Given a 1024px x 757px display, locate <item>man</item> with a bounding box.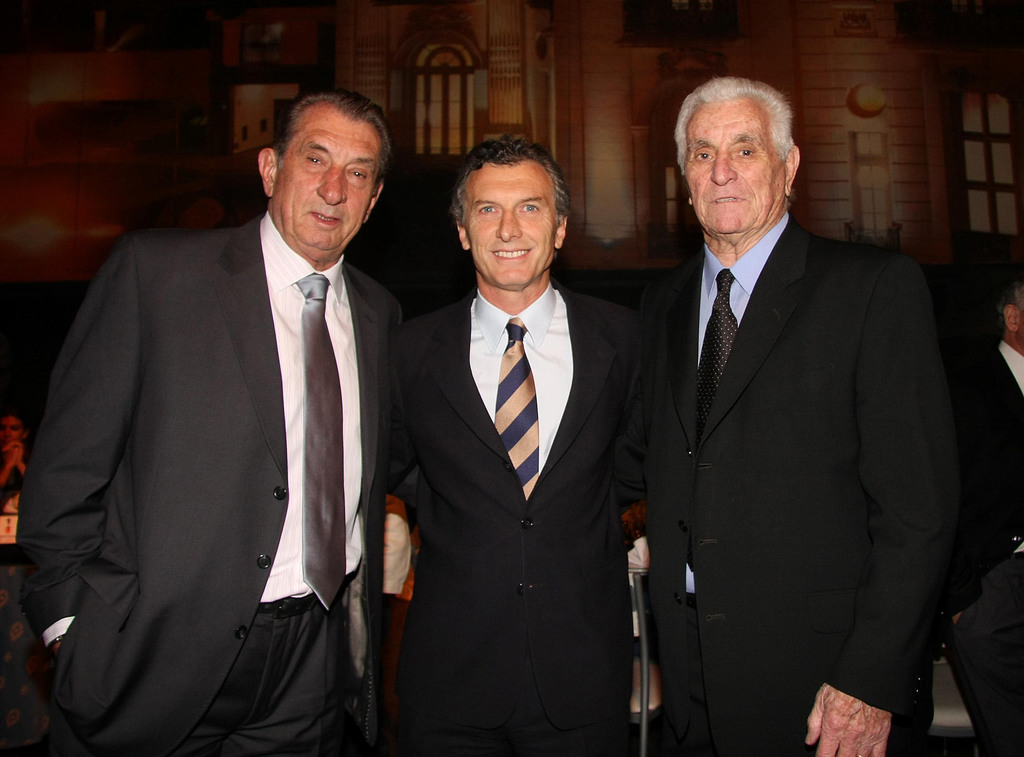
Located: (377,130,652,756).
